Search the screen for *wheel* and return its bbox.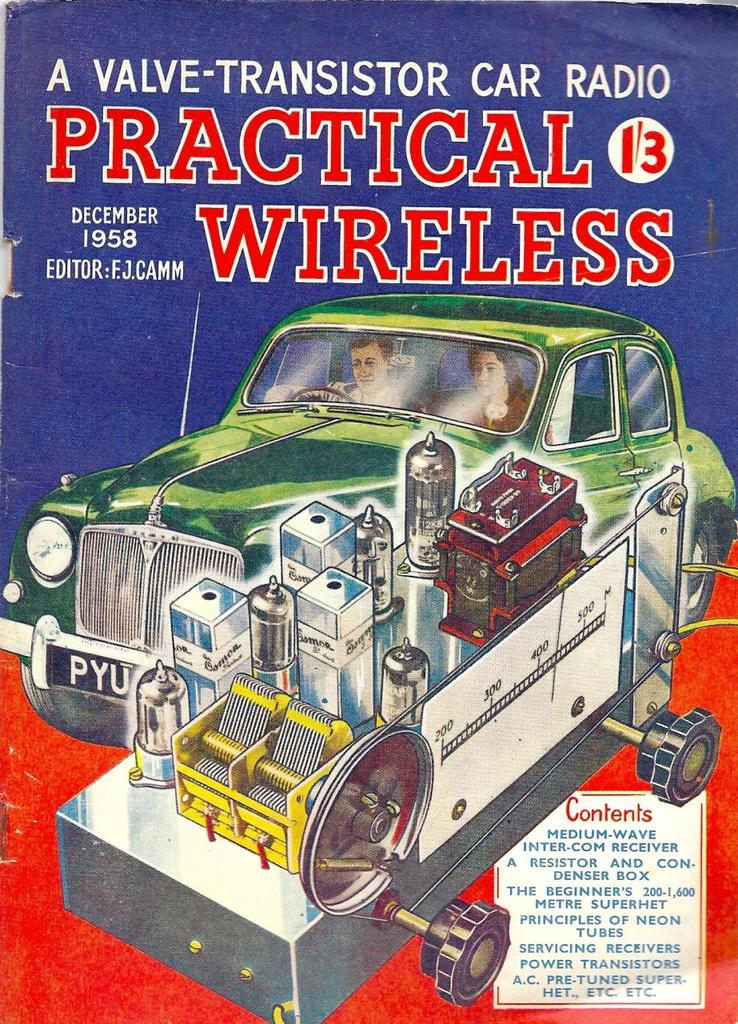
Found: (287,383,357,401).
